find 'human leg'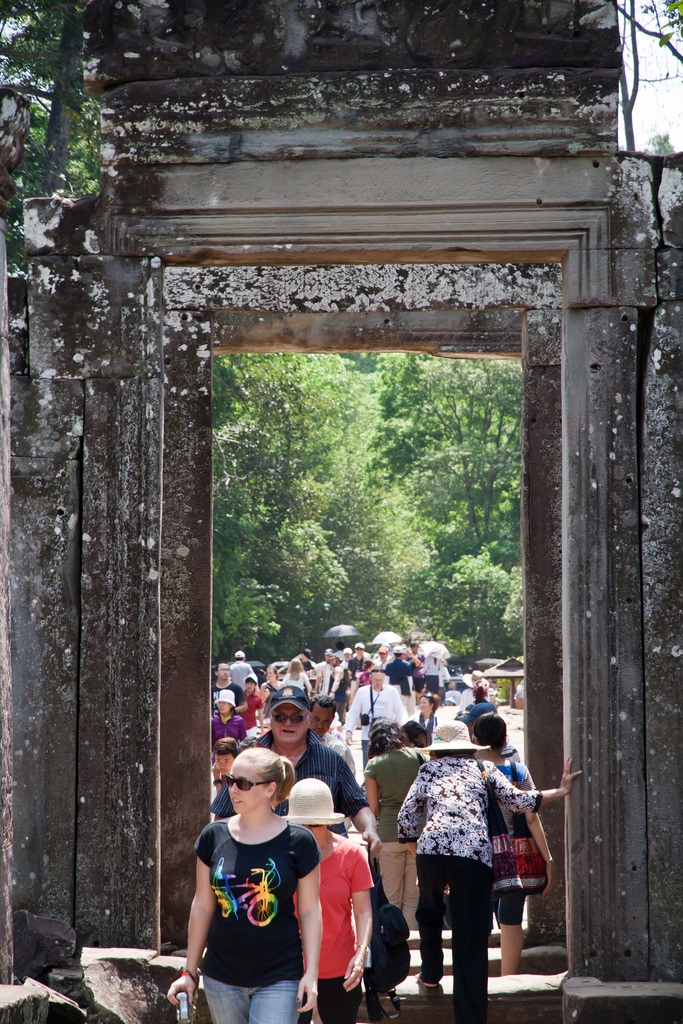
<region>492, 887, 525, 976</region>
